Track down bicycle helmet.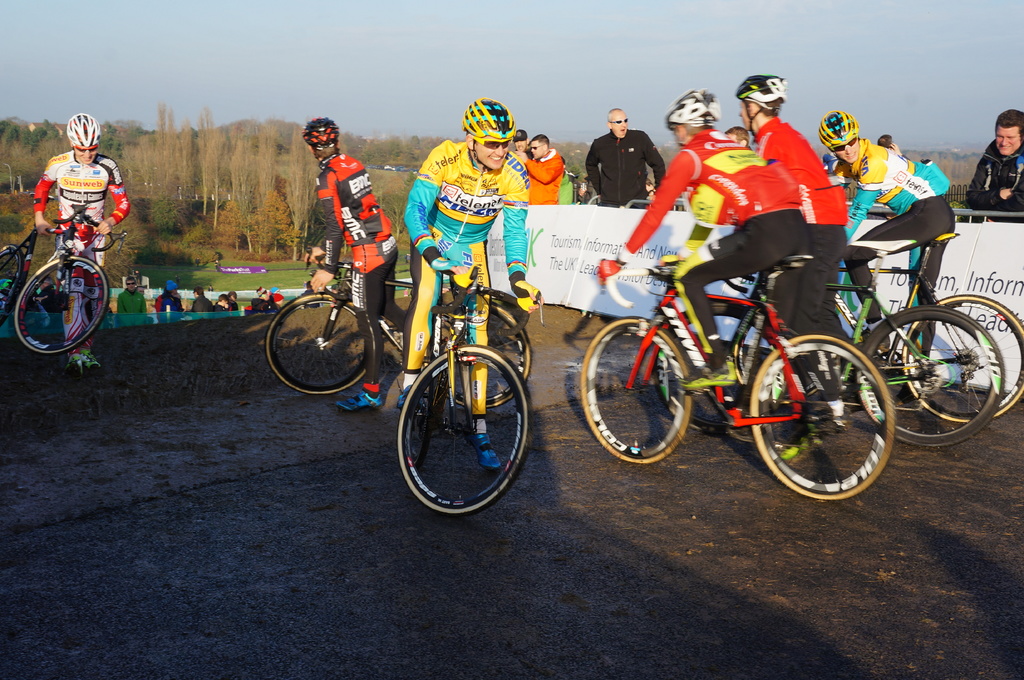
Tracked to 730:74:781:115.
